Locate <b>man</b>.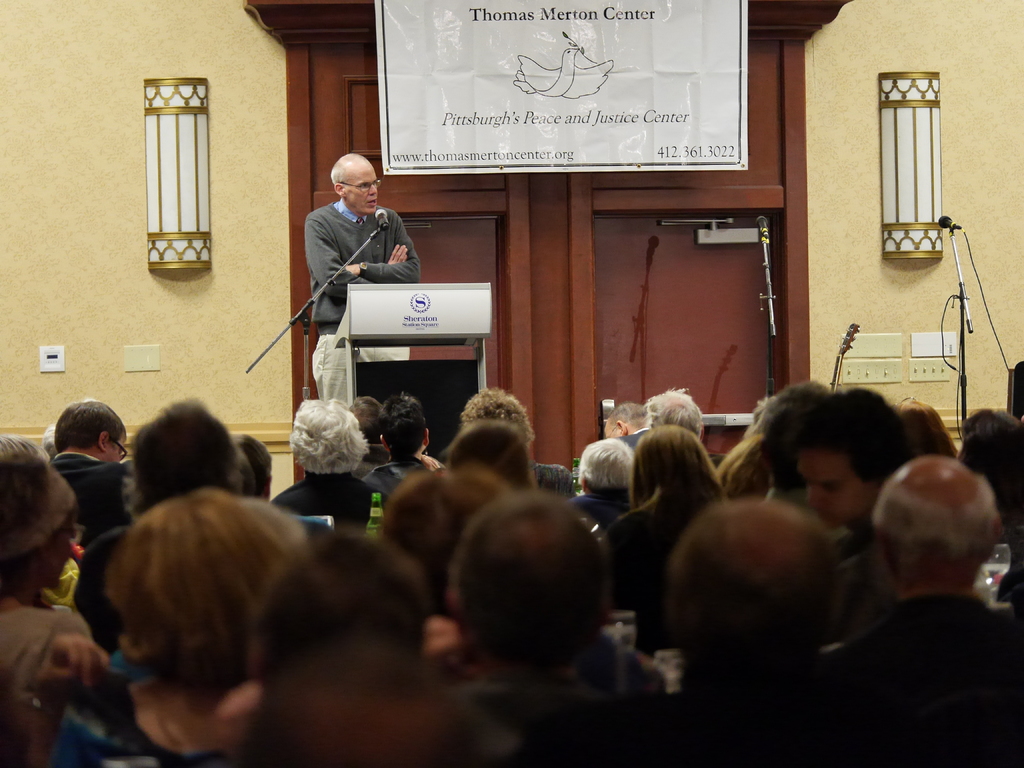
Bounding box: (599,397,660,458).
